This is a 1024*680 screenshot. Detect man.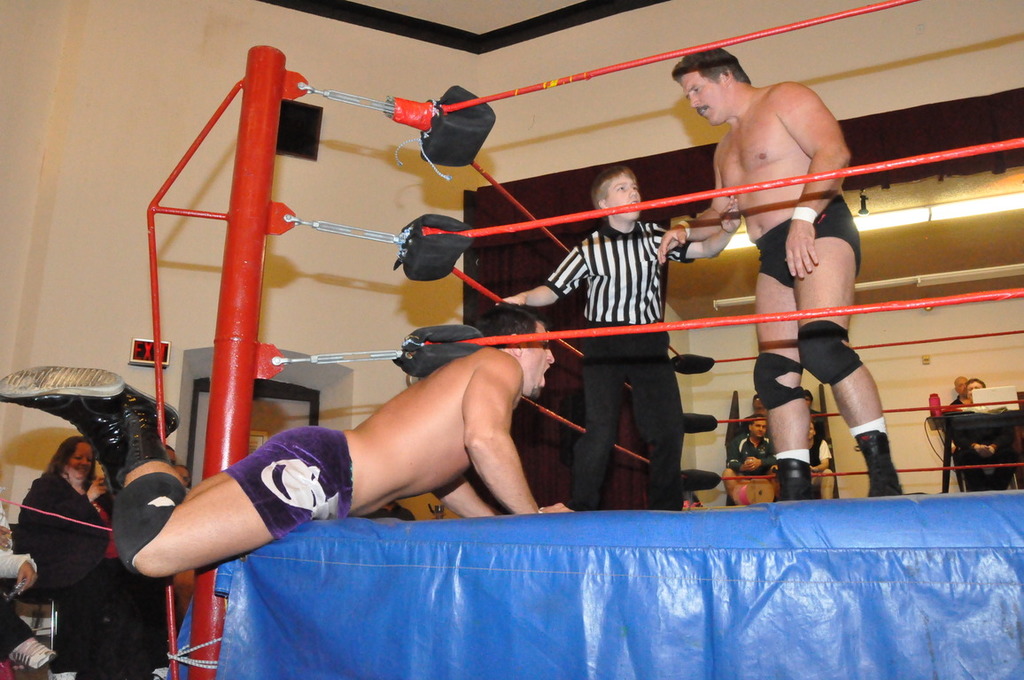
region(952, 377, 1017, 493).
